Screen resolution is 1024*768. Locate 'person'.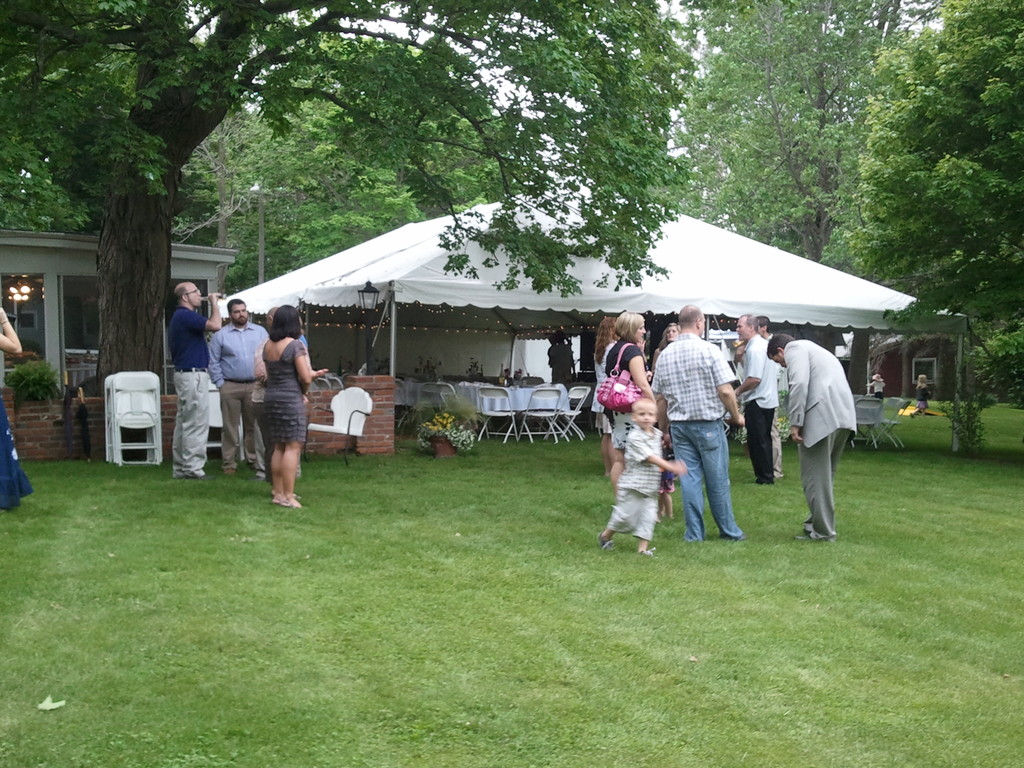
region(600, 400, 689, 556).
